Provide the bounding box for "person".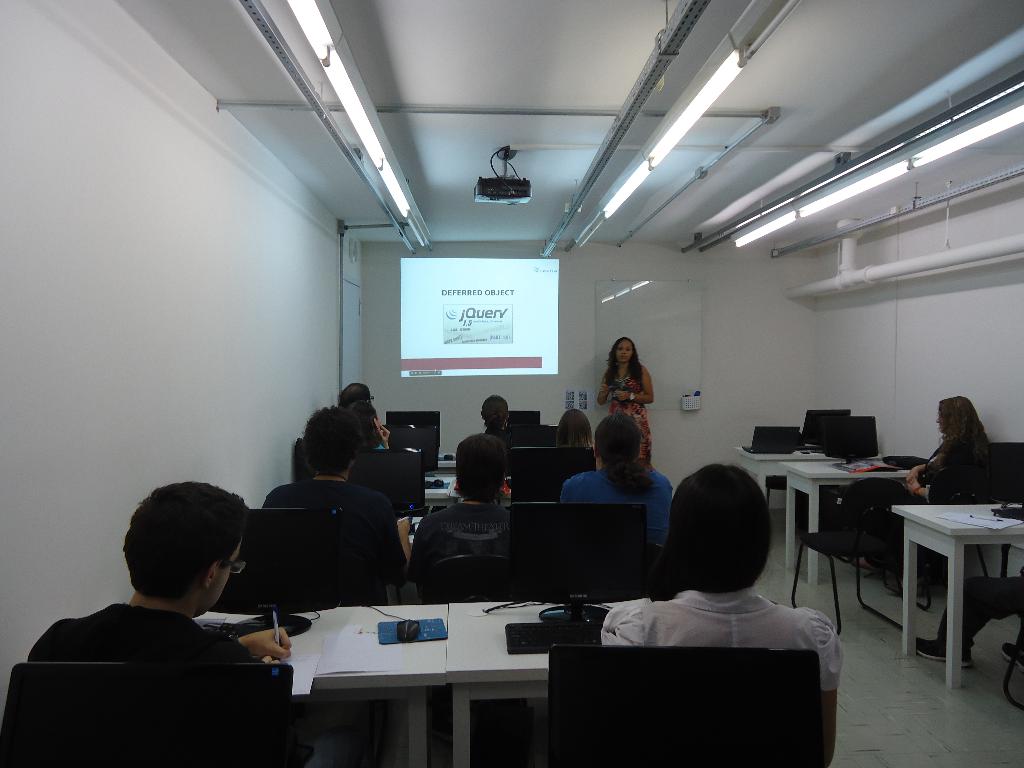
bbox(332, 380, 376, 408).
